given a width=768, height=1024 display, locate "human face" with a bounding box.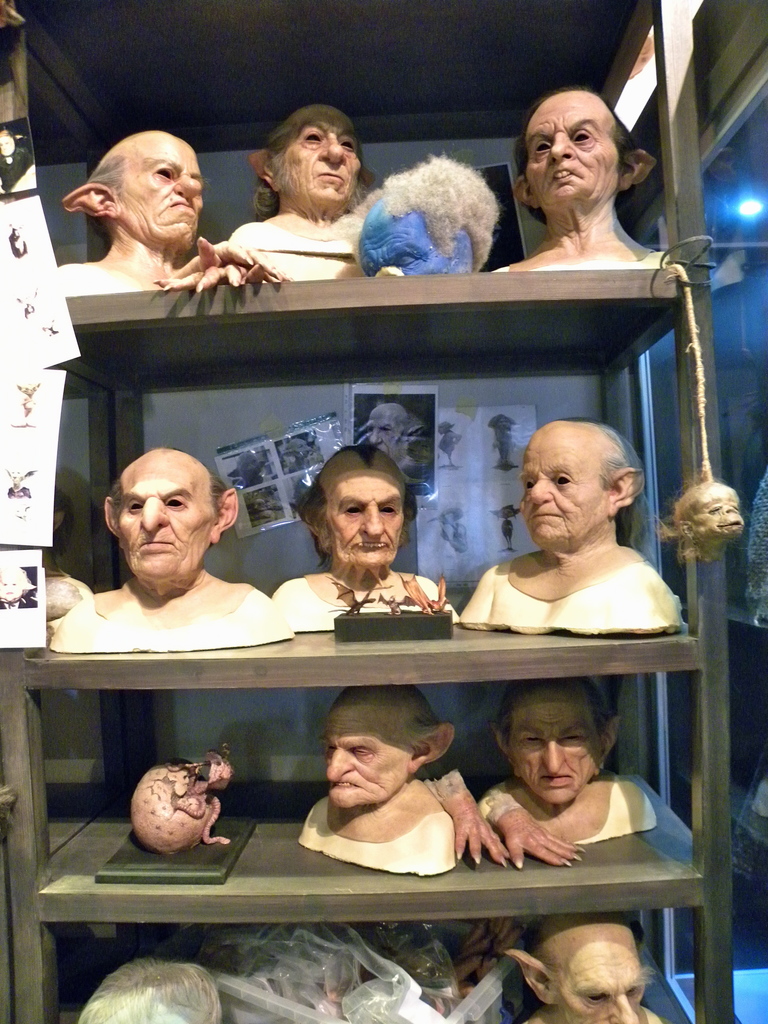
Located: 321 703 410 808.
